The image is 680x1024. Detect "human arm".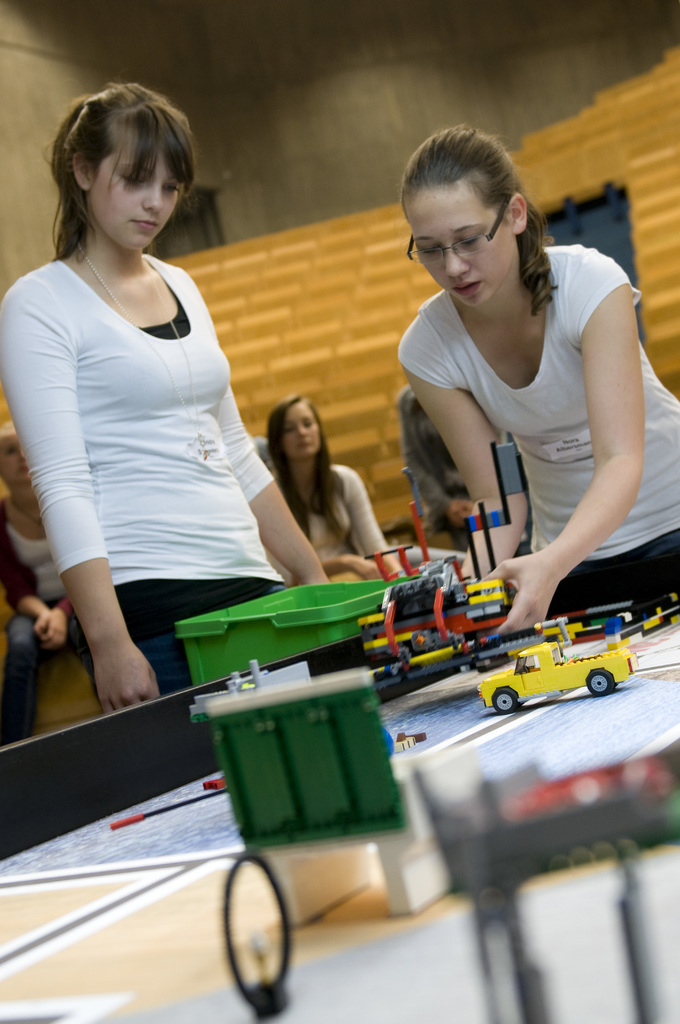
Detection: crop(203, 385, 336, 592).
